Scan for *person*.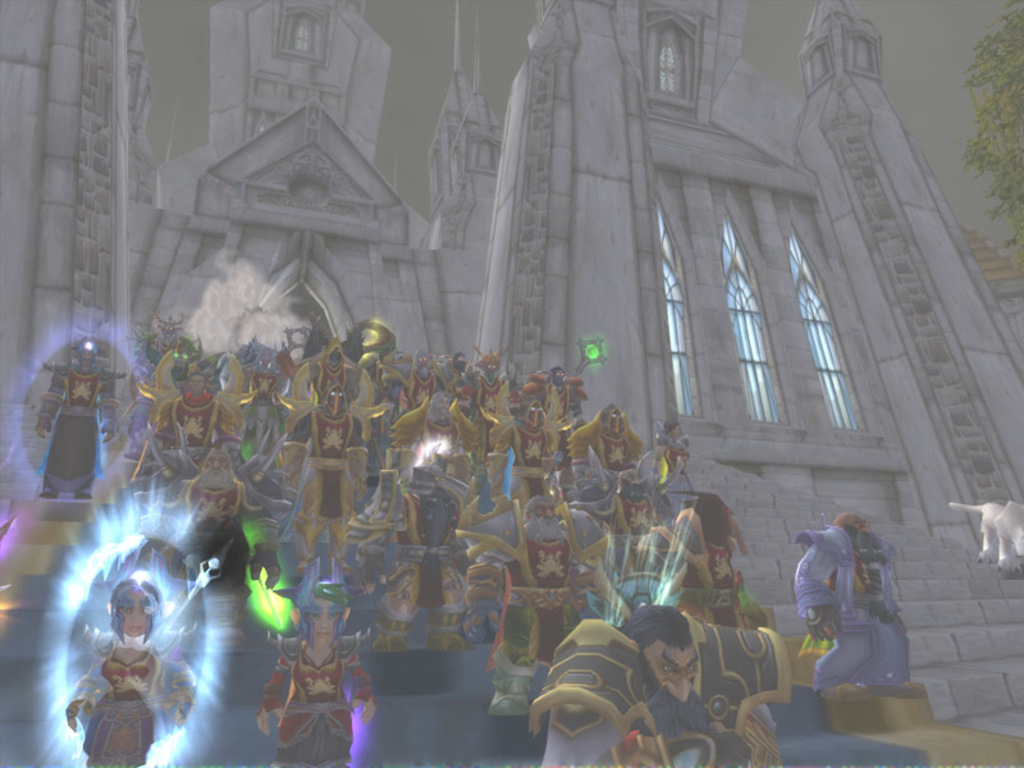
Scan result: [132,445,285,590].
